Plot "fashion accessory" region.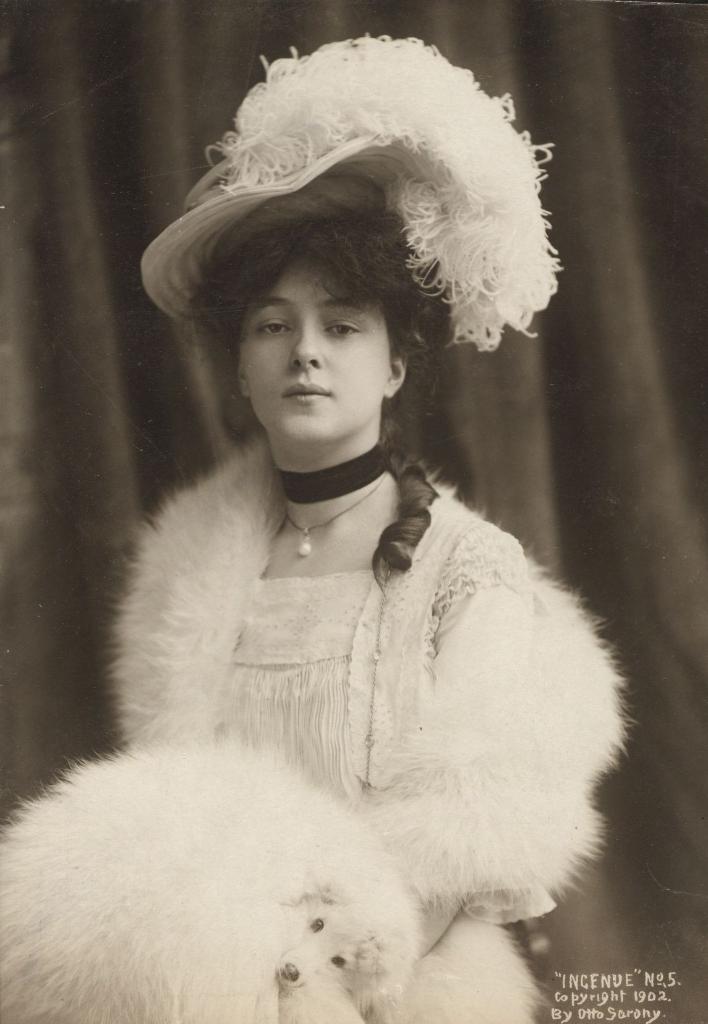
Plotted at <region>289, 468, 381, 561</region>.
